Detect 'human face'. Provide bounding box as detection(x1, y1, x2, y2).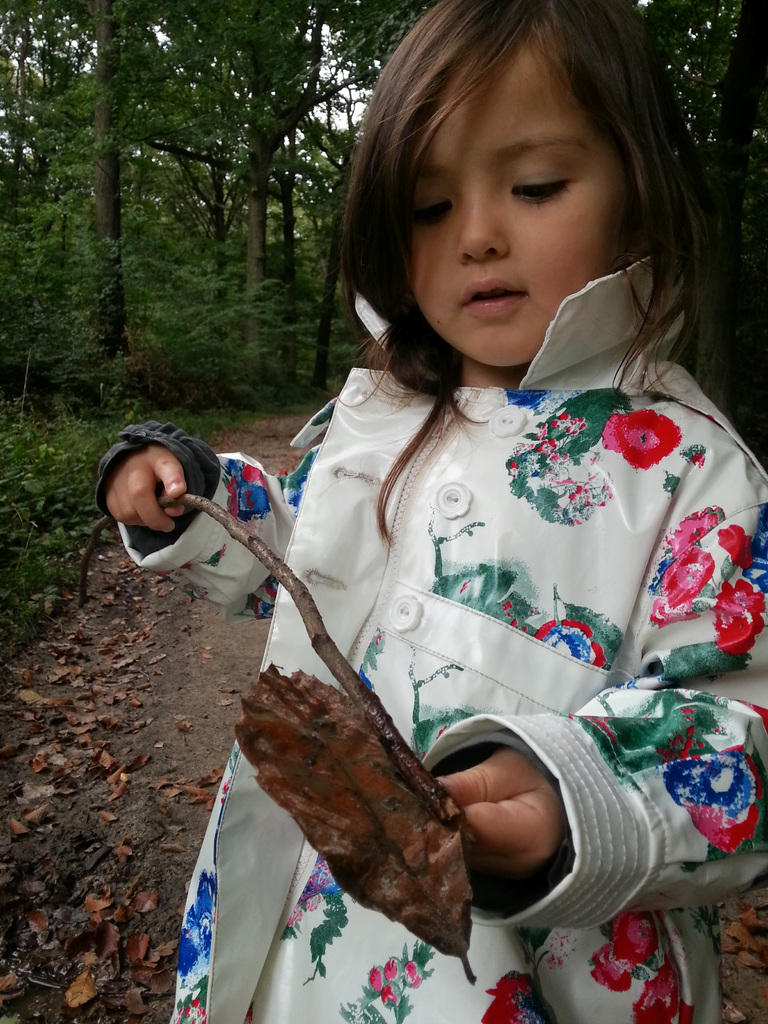
detection(407, 31, 622, 371).
